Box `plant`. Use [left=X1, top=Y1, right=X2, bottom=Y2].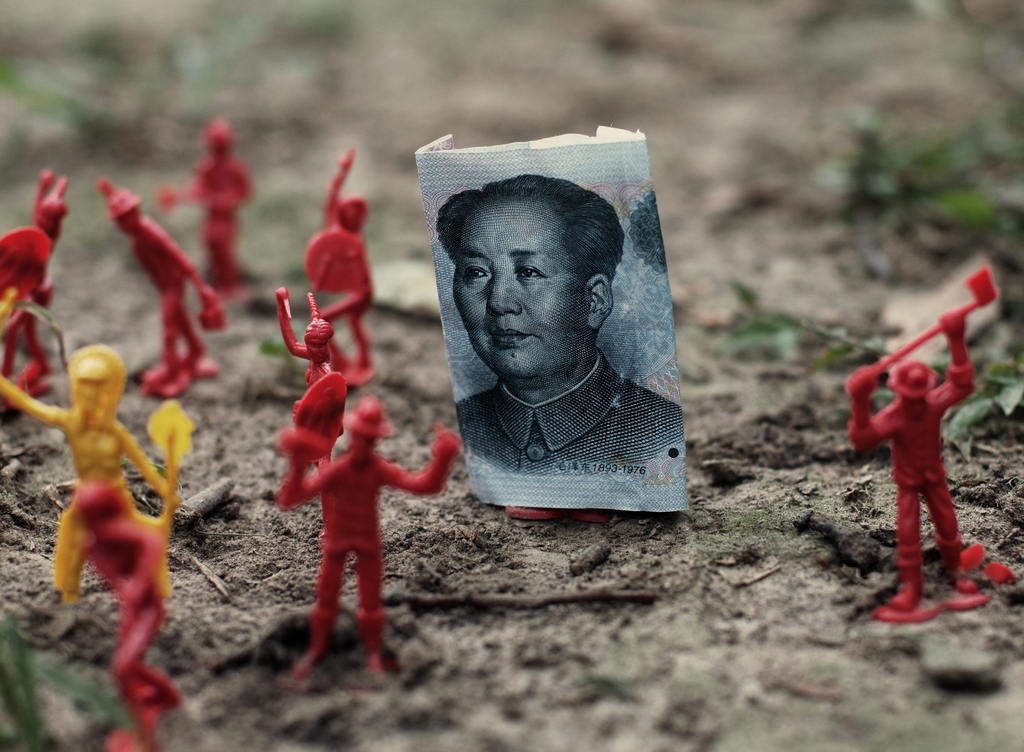
[left=828, top=91, right=1023, bottom=221].
